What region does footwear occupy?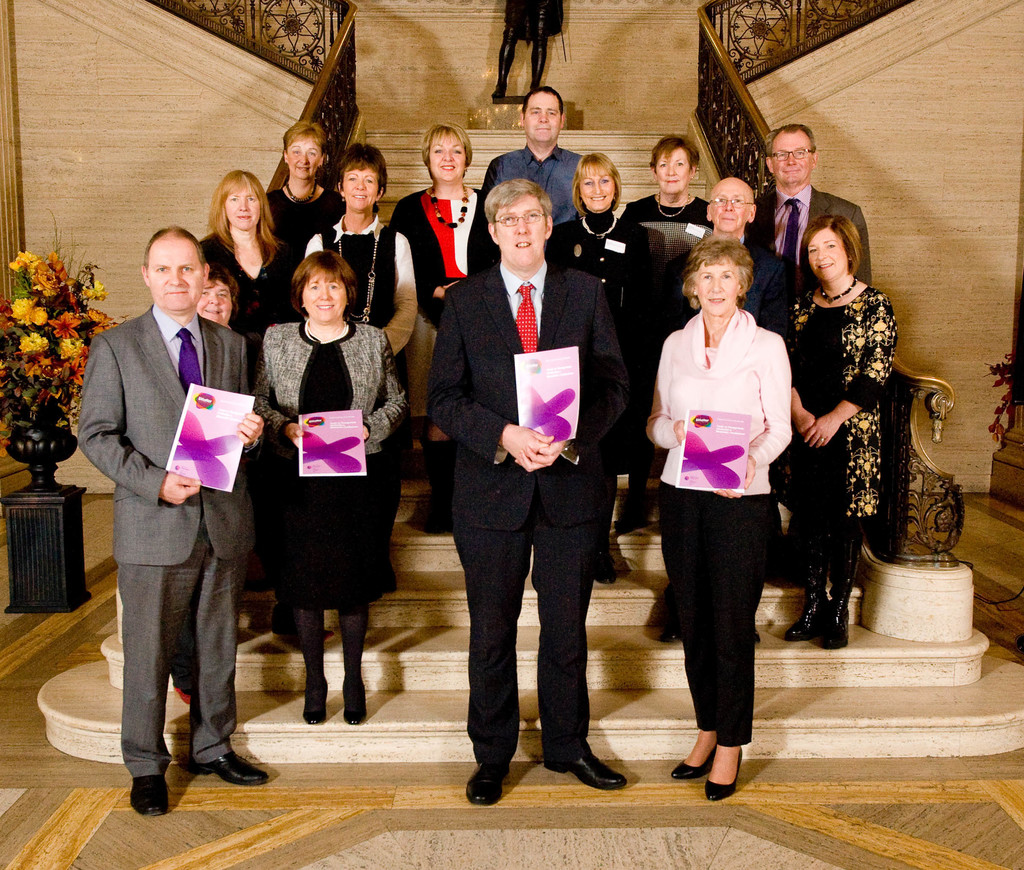
543, 749, 625, 787.
